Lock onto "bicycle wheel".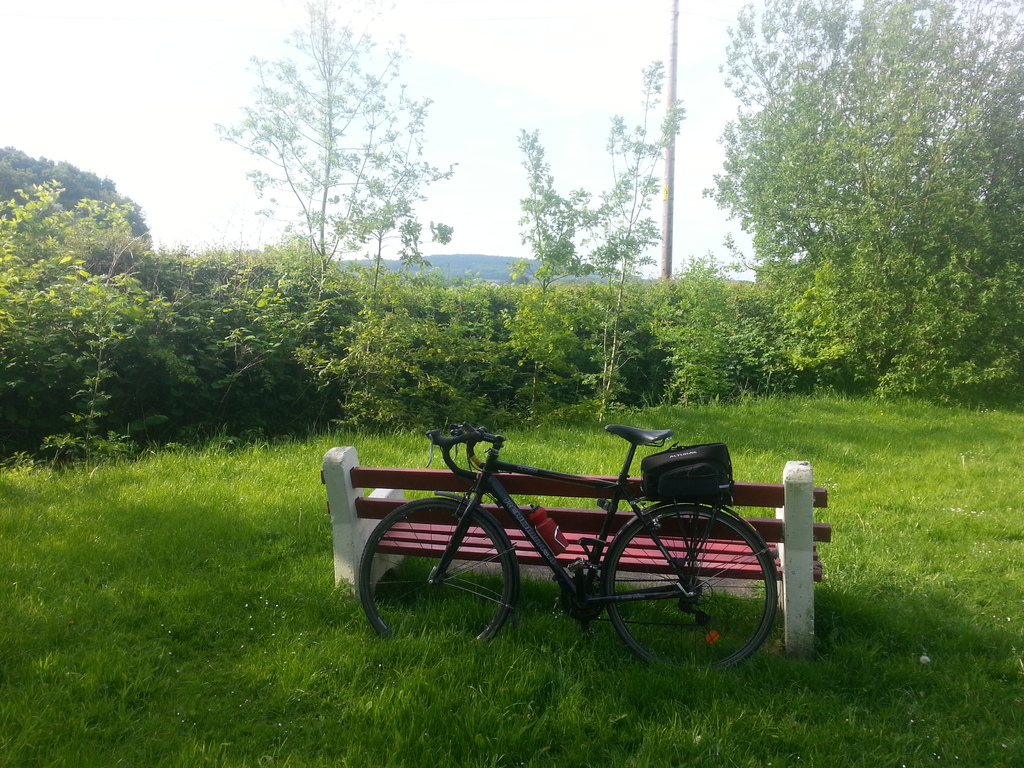
Locked: 358, 495, 514, 649.
